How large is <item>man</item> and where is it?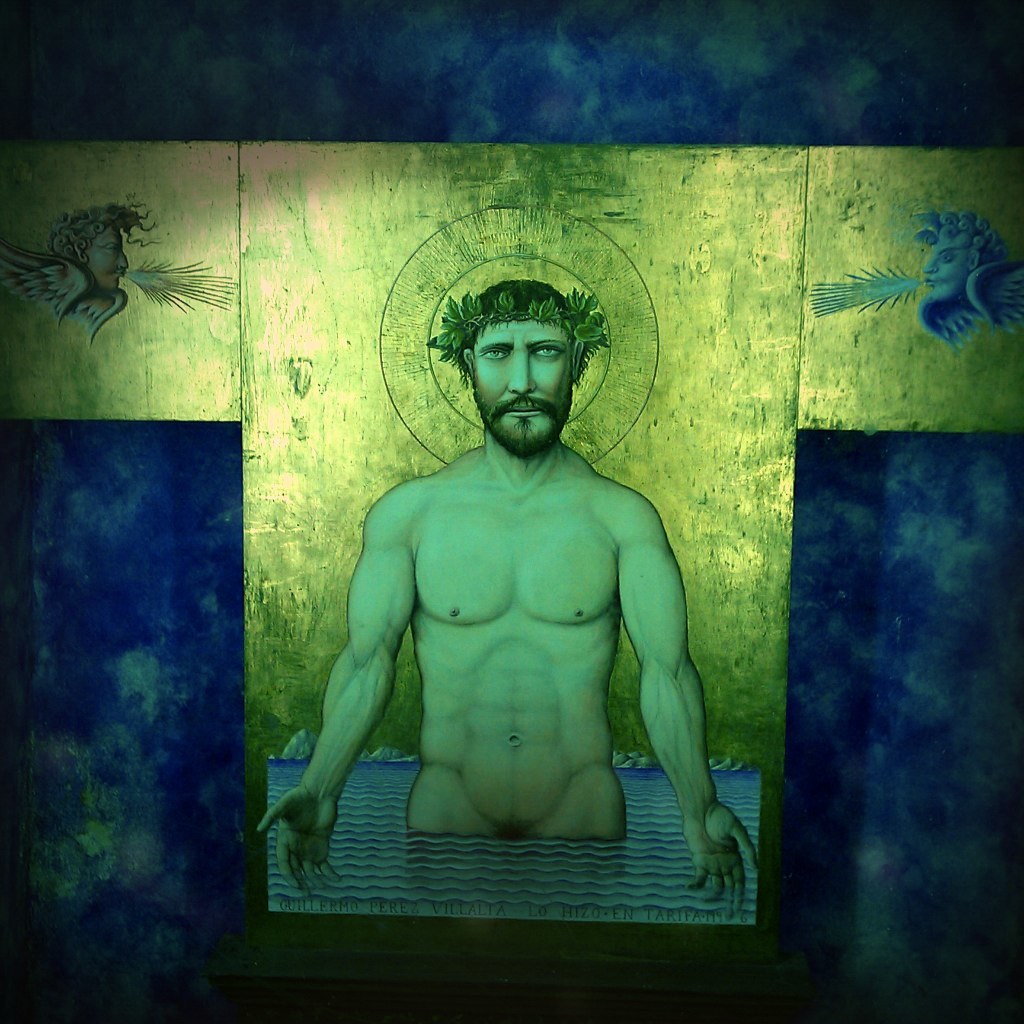
Bounding box: Rect(241, 280, 767, 914).
